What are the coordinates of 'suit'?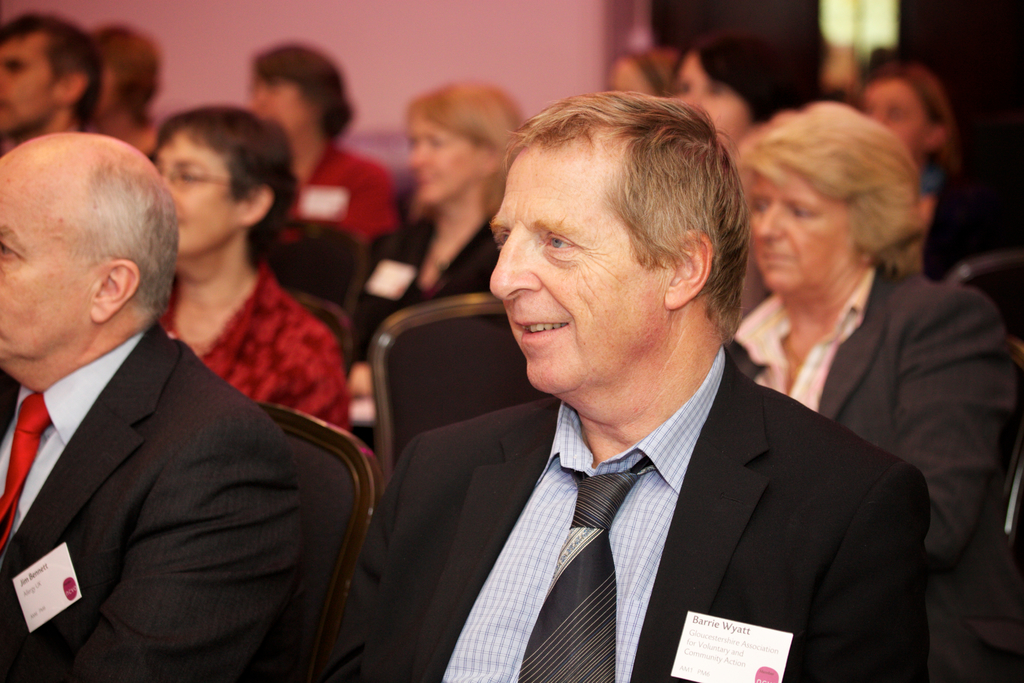
pyautogui.locateOnScreen(321, 334, 934, 682).
